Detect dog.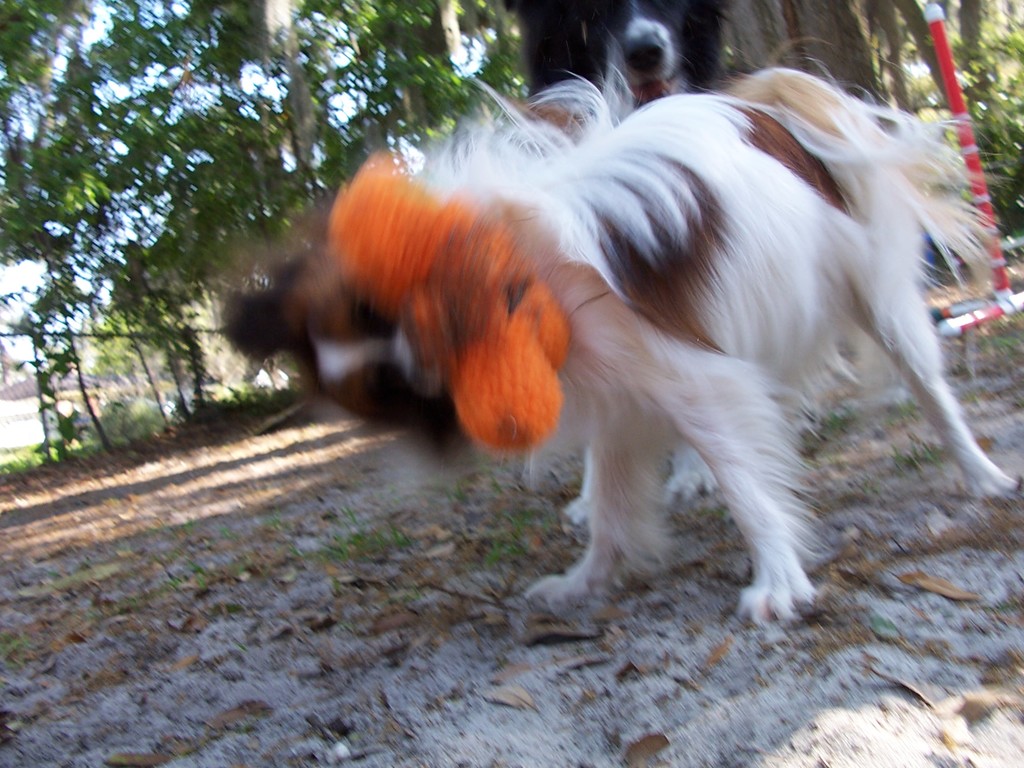
Detected at left=216, top=35, right=1023, bottom=621.
